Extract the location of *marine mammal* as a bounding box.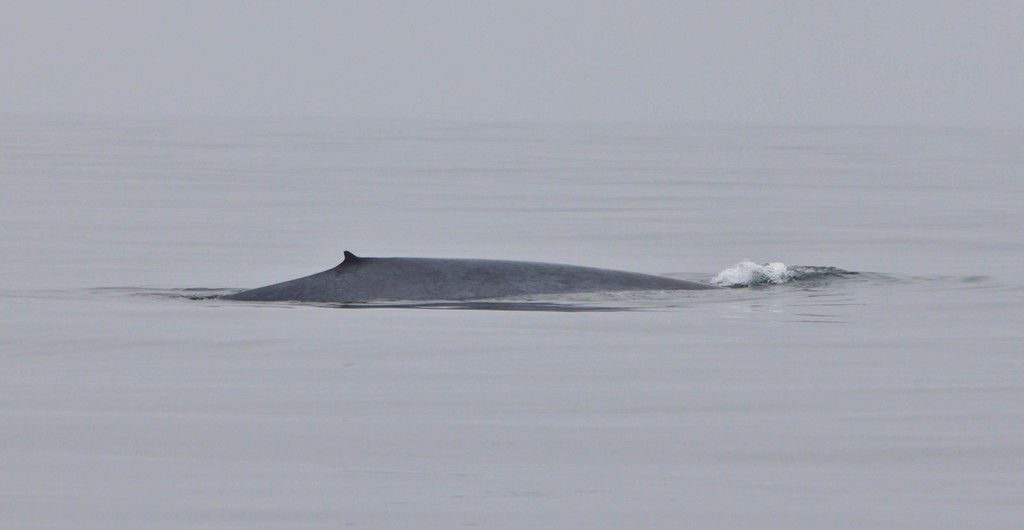
bbox=[230, 253, 743, 308].
